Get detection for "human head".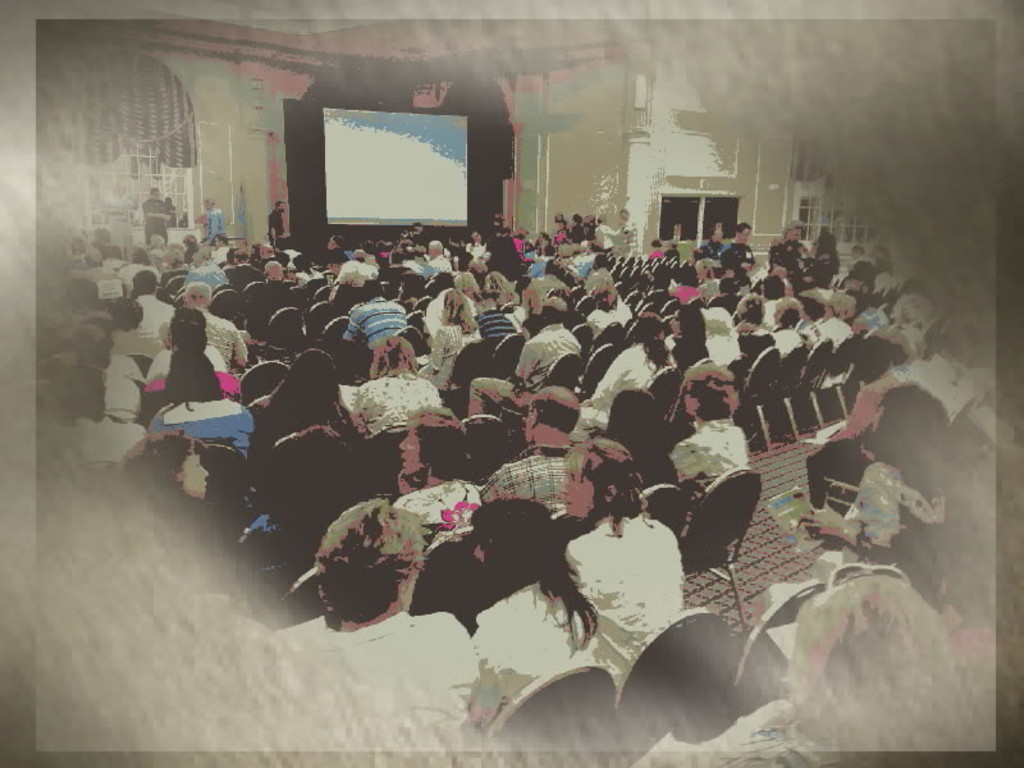
Detection: [left=472, top=500, right=559, bottom=576].
